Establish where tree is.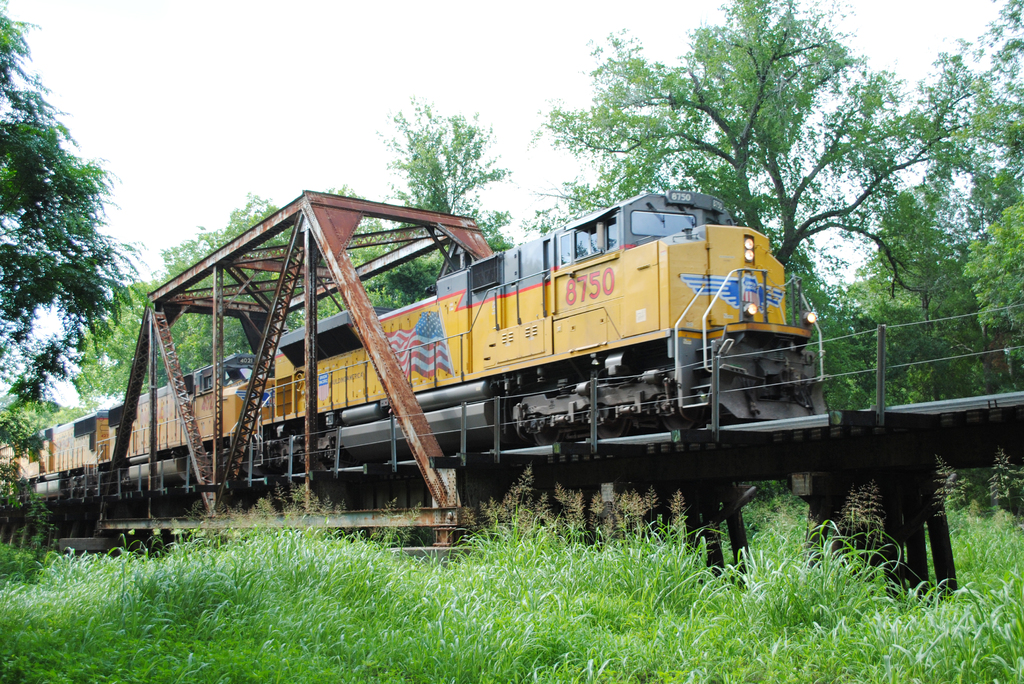
Established at {"x1": 515, "y1": 0, "x2": 1023, "y2": 331}.
